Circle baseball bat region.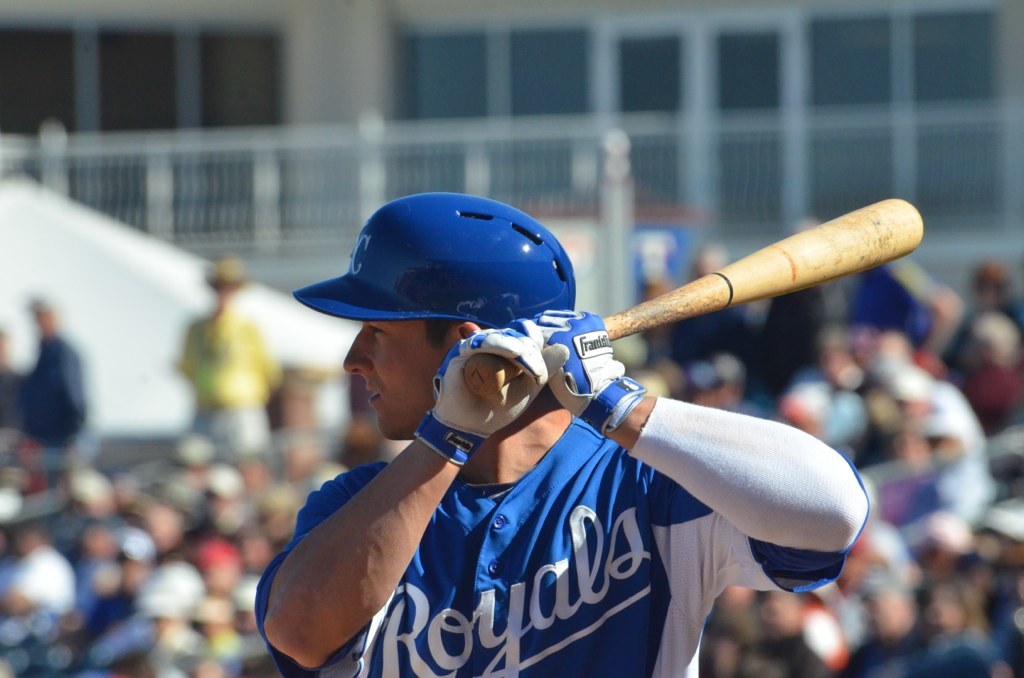
Region: rect(465, 199, 925, 397).
